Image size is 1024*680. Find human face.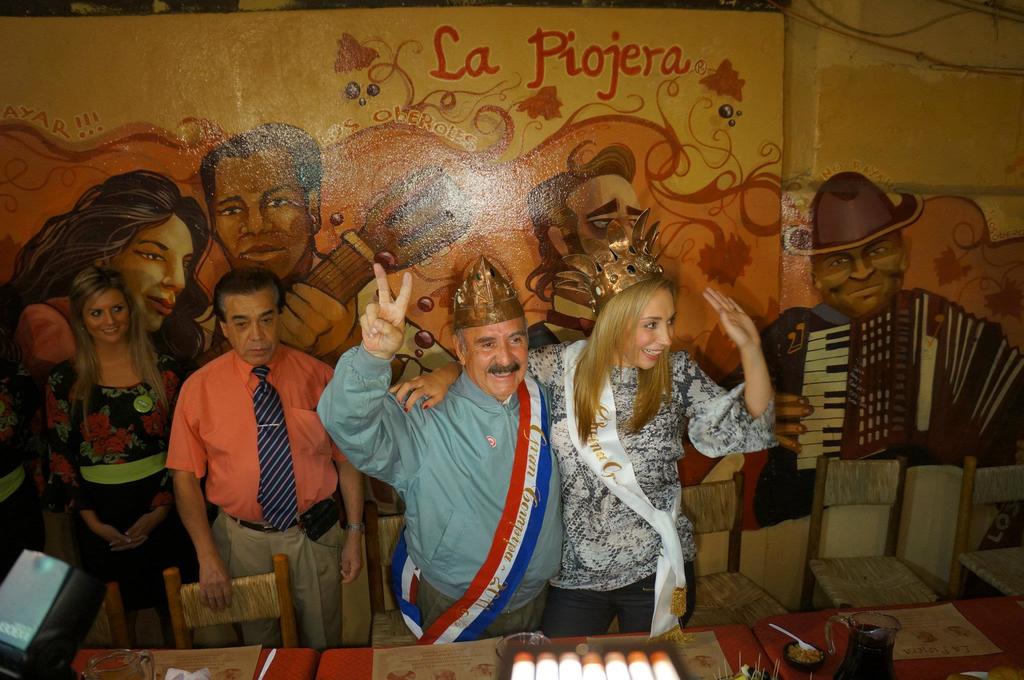
[x1=465, y1=316, x2=525, y2=398].
